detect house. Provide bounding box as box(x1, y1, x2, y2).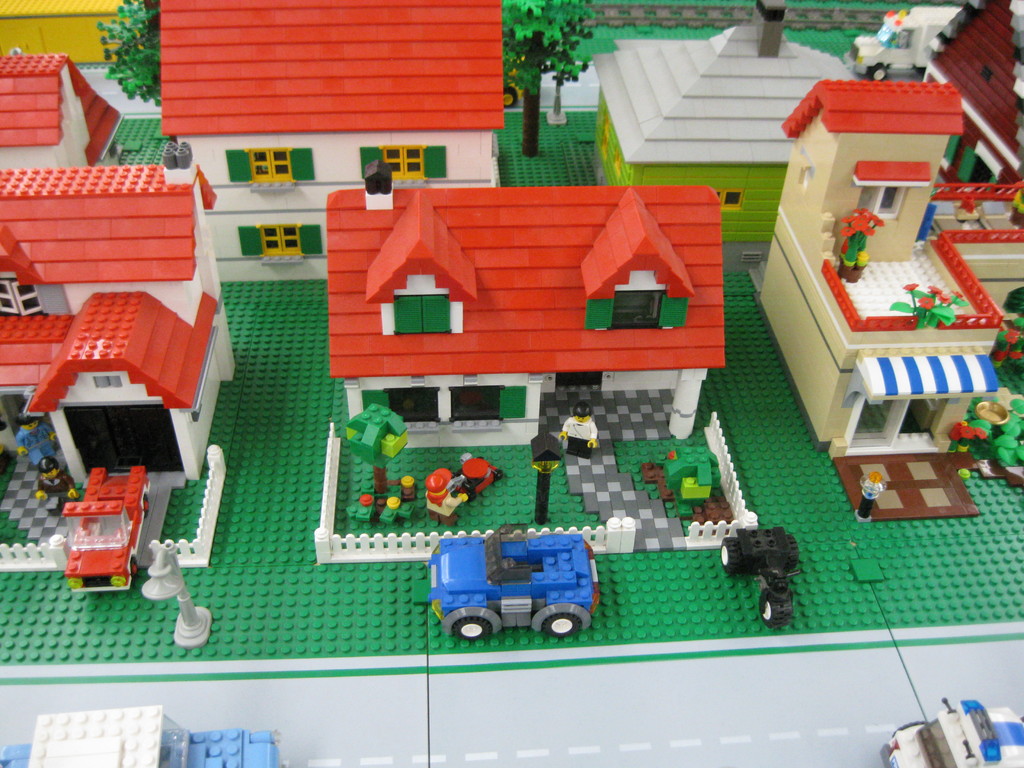
box(159, 0, 508, 266).
